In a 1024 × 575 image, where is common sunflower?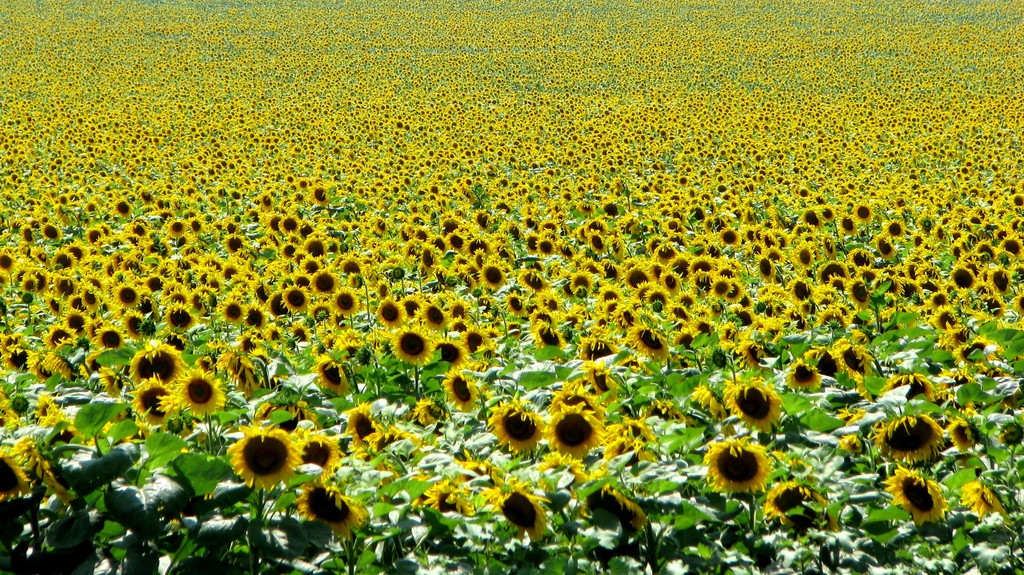
<bbox>632, 321, 669, 364</bbox>.
